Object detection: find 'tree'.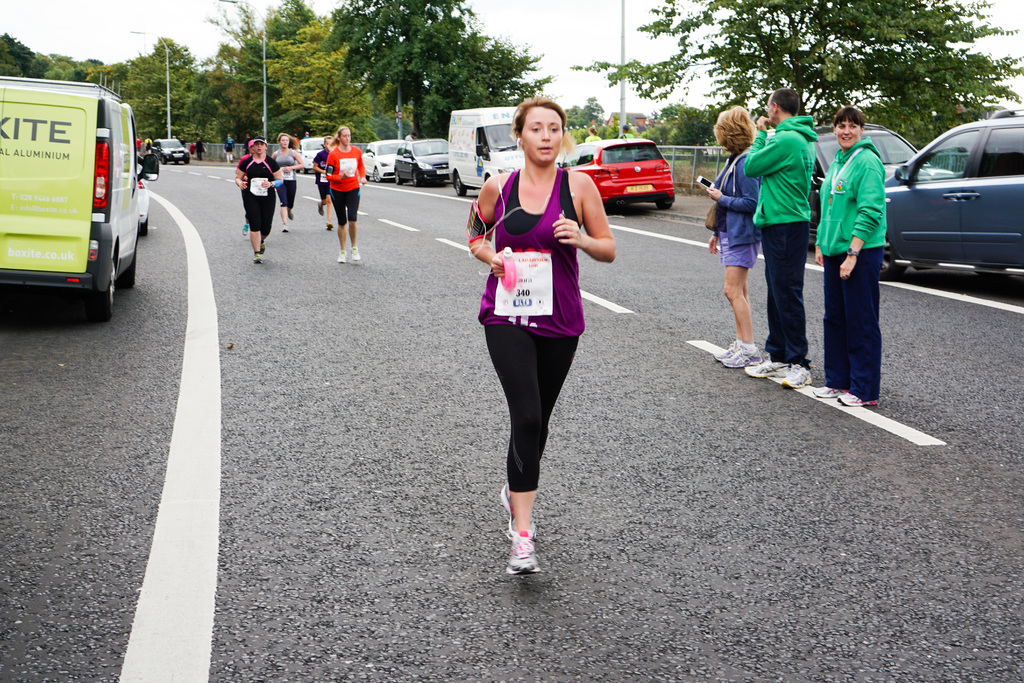
<box>312,0,578,142</box>.
